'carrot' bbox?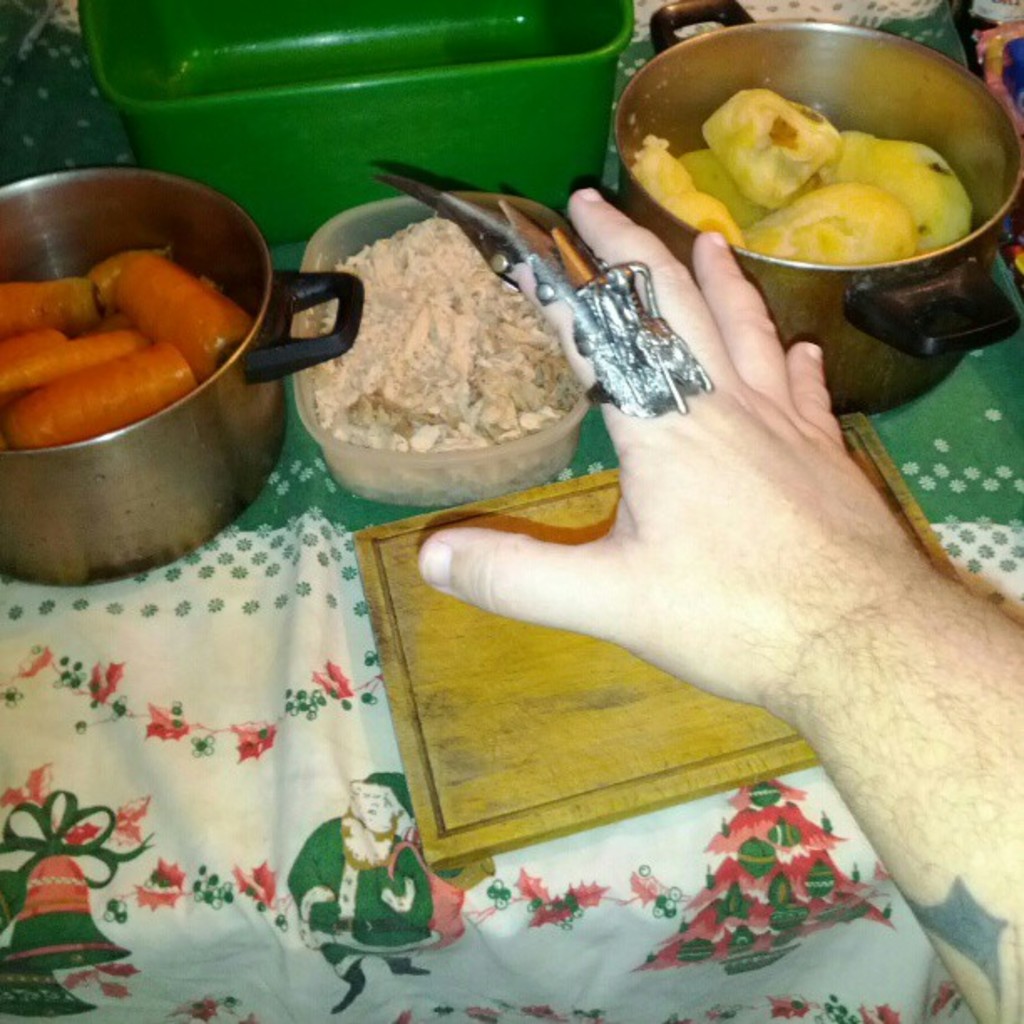
(0,271,97,335)
